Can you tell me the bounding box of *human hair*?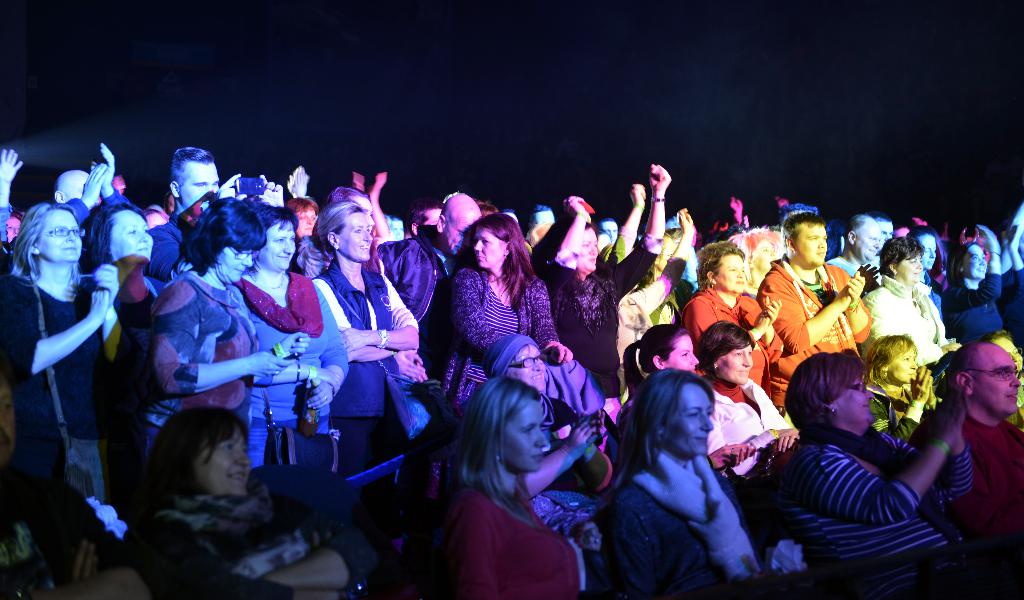
[476, 208, 540, 282].
